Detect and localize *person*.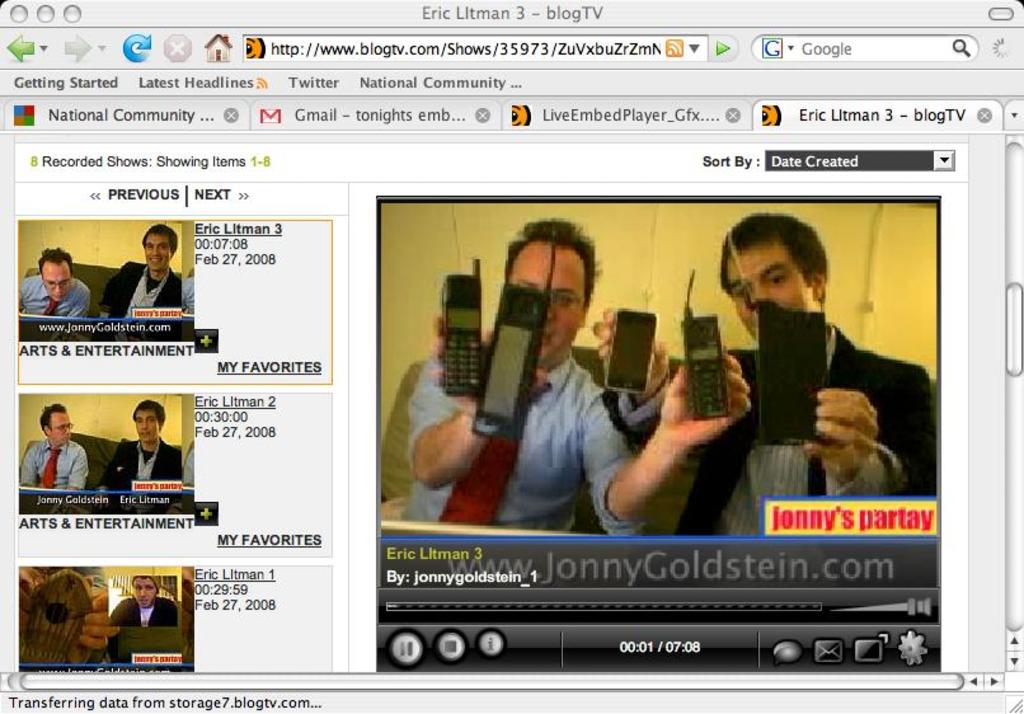
Localized at region(95, 225, 197, 323).
